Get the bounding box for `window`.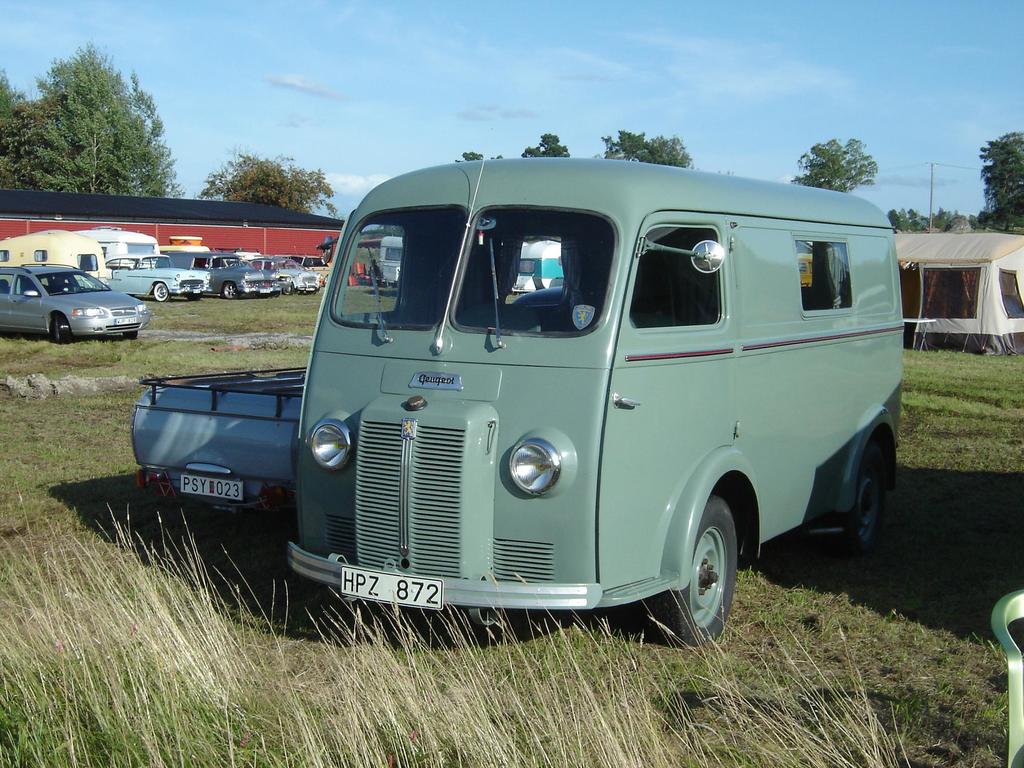
box=[0, 269, 39, 296].
